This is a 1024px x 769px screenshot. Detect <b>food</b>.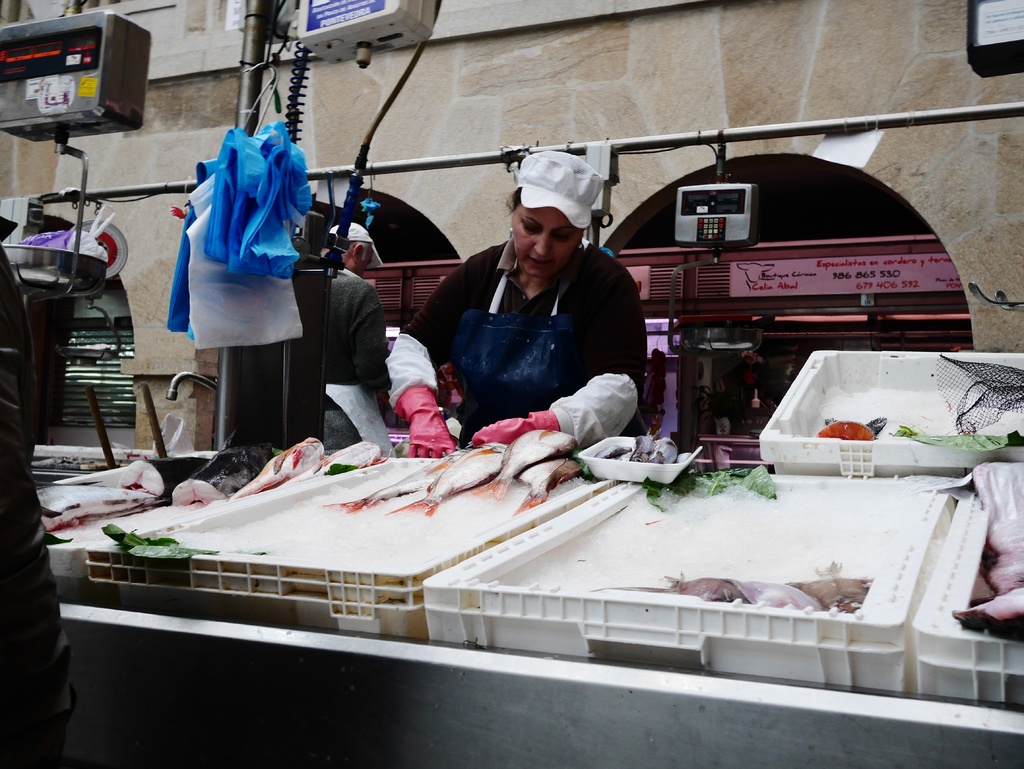
l=589, t=562, r=875, b=614.
